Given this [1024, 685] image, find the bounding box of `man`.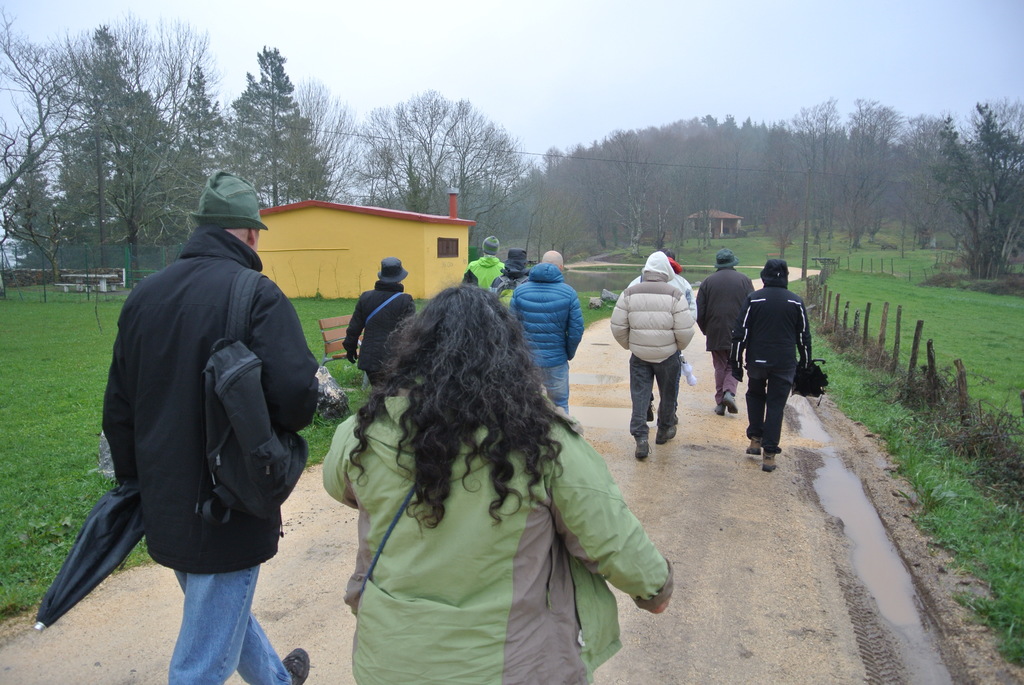
490,248,531,313.
